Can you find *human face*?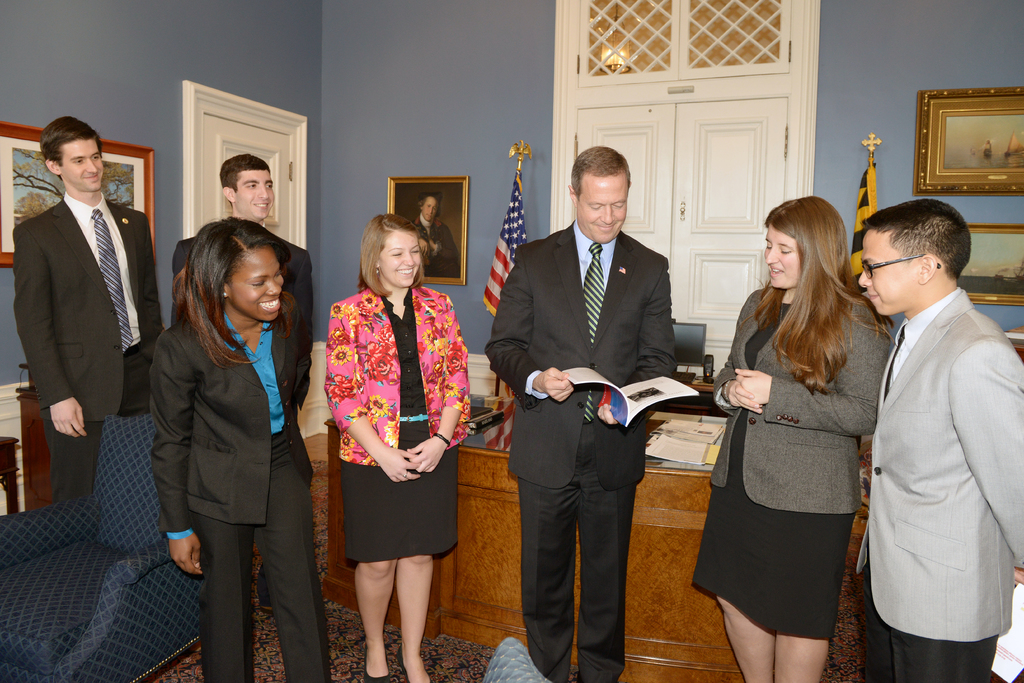
Yes, bounding box: (58, 142, 102, 187).
